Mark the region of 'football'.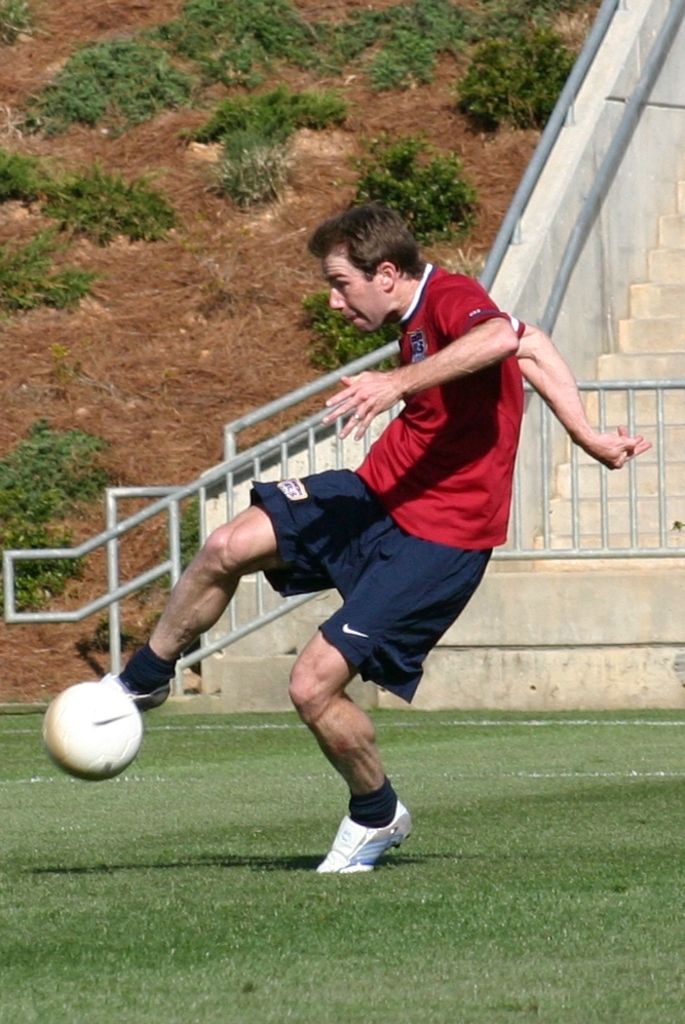
Region: locate(45, 679, 145, 782).
